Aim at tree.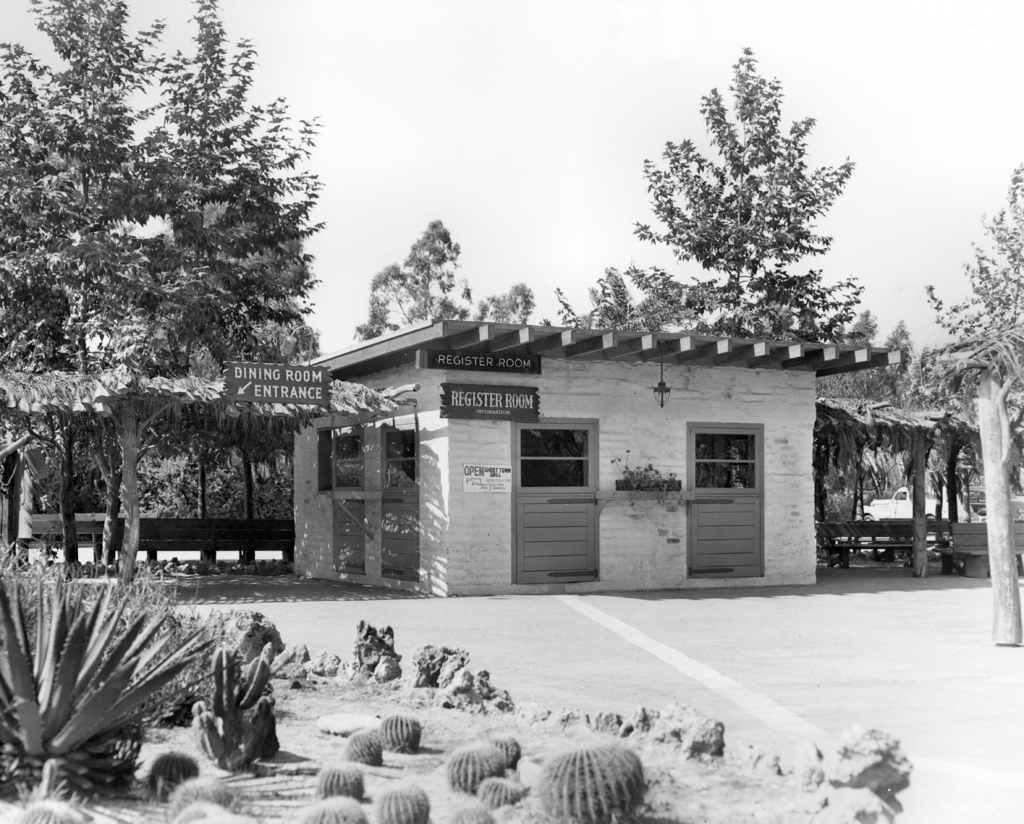
Aimed at left=0, top=0, right=316, bottom=569.
